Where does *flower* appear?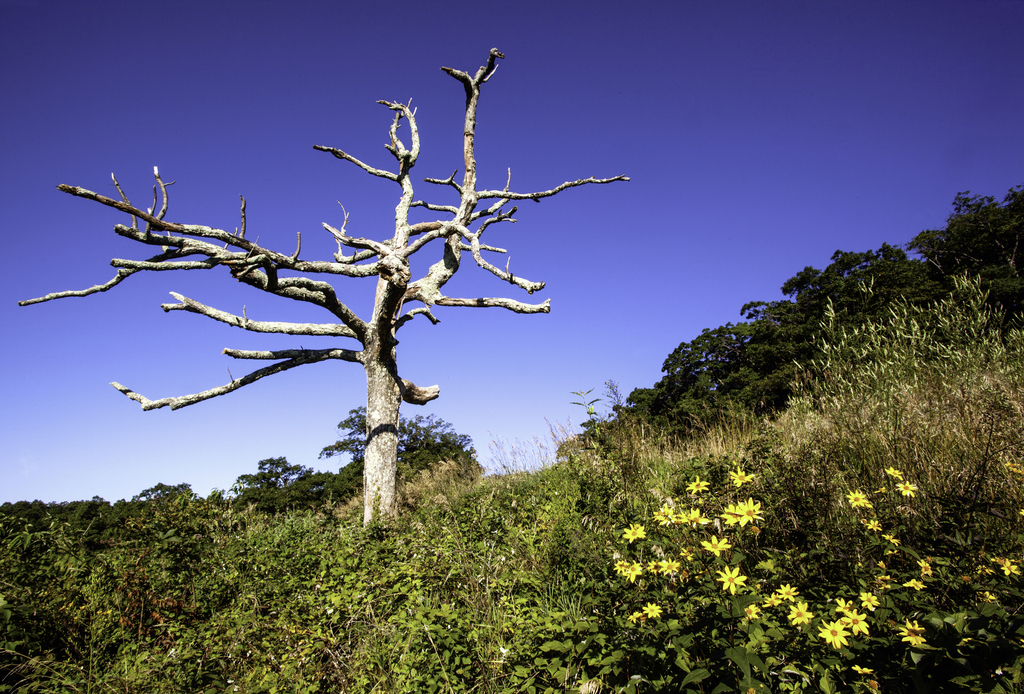
Appears at bbox=[896, 483, 917, 498].
